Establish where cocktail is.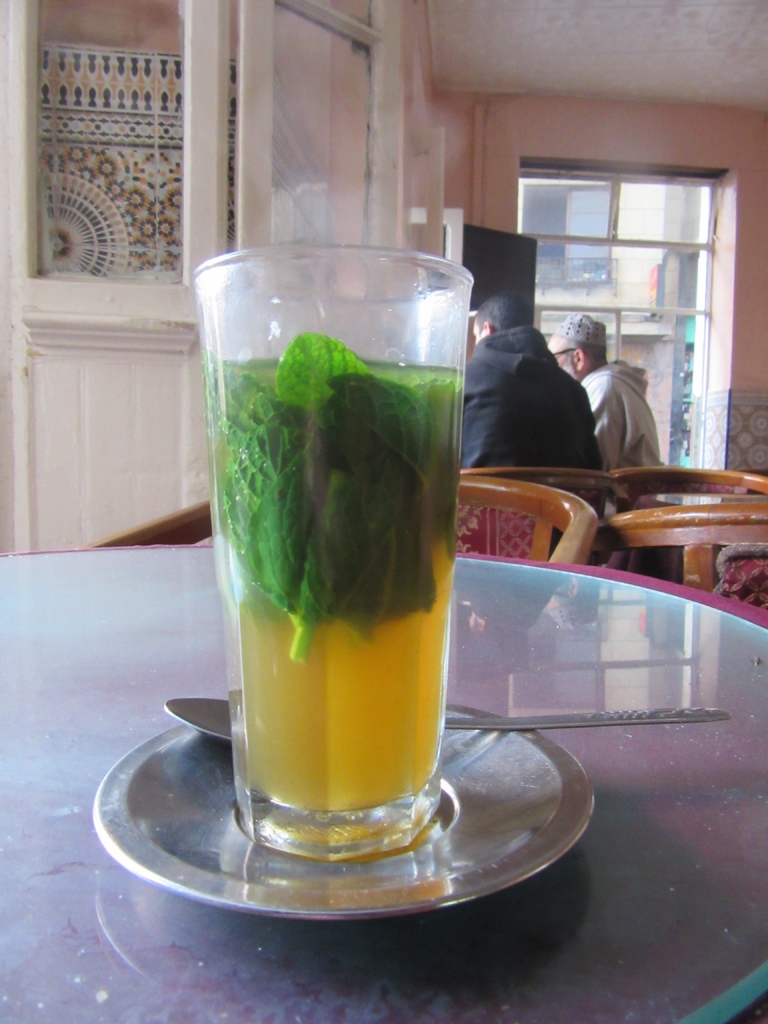
Established at [x1=188, y1=241, x2=477, y2=867].
